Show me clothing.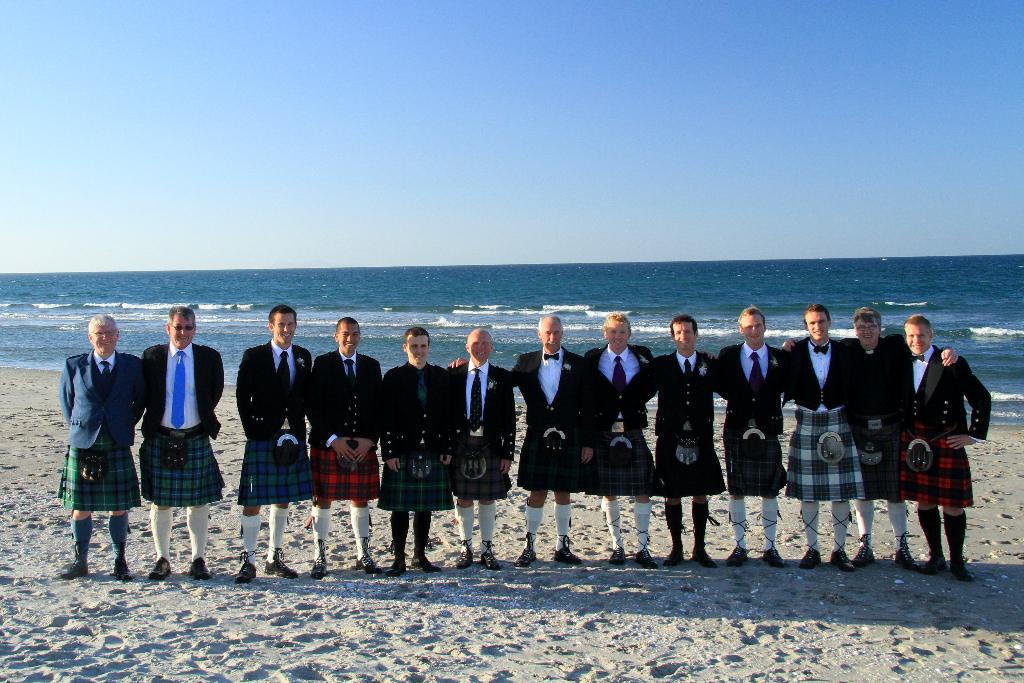
clothing is here: {"x1": 136, "y1": 339, "x2": 228, "y2": 561}.
